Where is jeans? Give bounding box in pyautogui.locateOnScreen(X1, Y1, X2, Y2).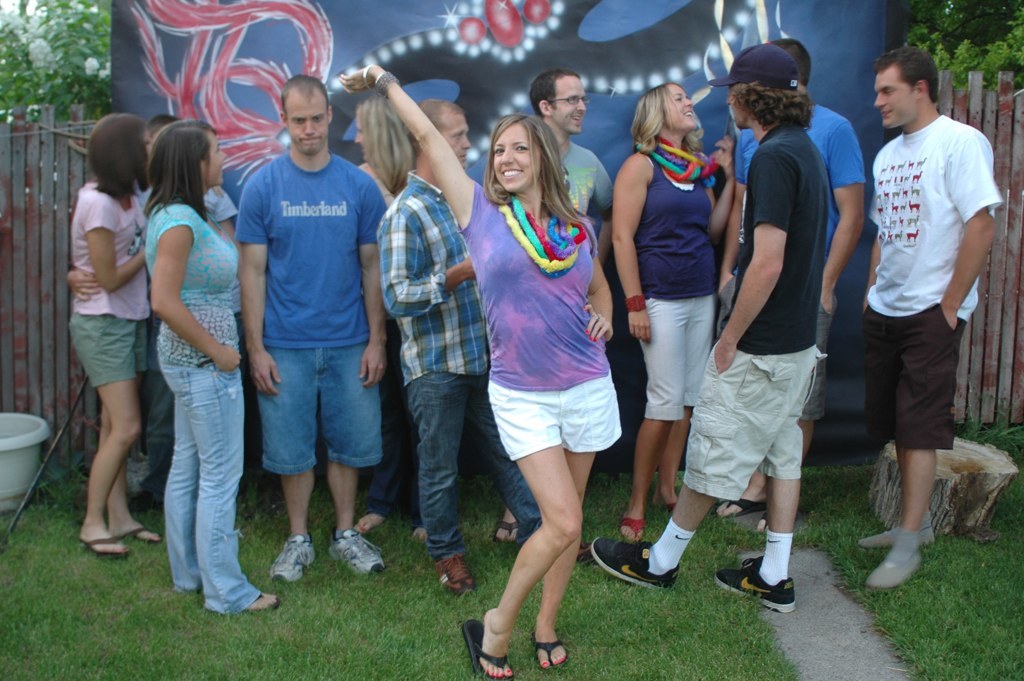
pyautogui.locateOnScreen(495, 376, 626, 464).
